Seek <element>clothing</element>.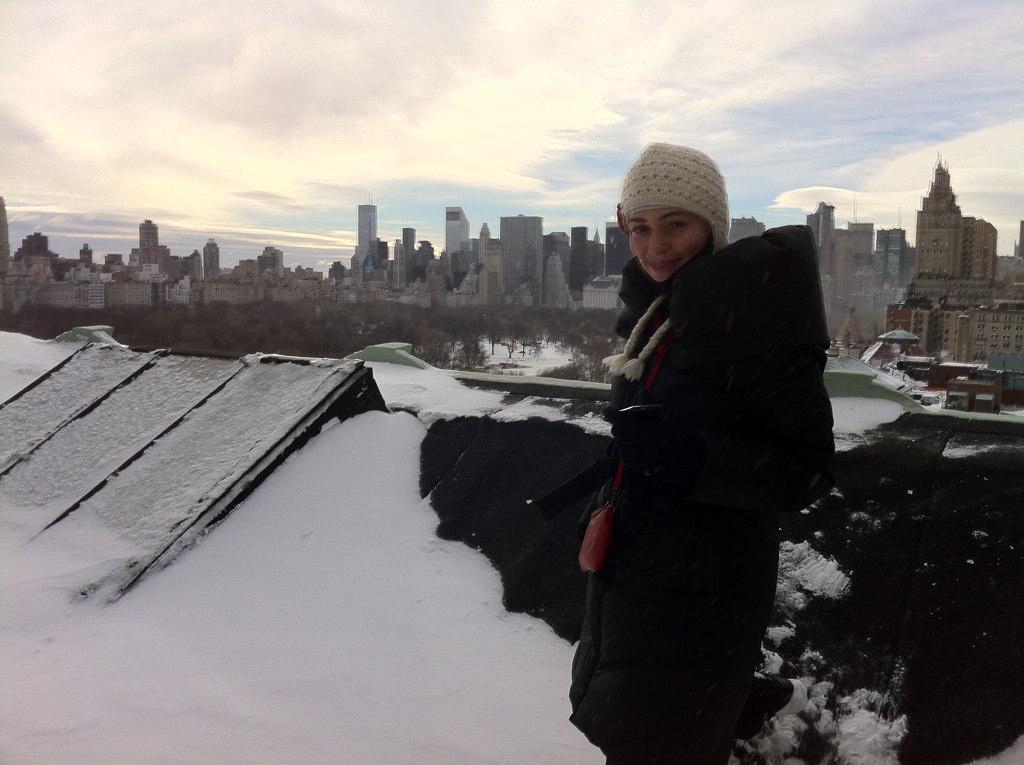
<box>566,169,840,730</box>.
